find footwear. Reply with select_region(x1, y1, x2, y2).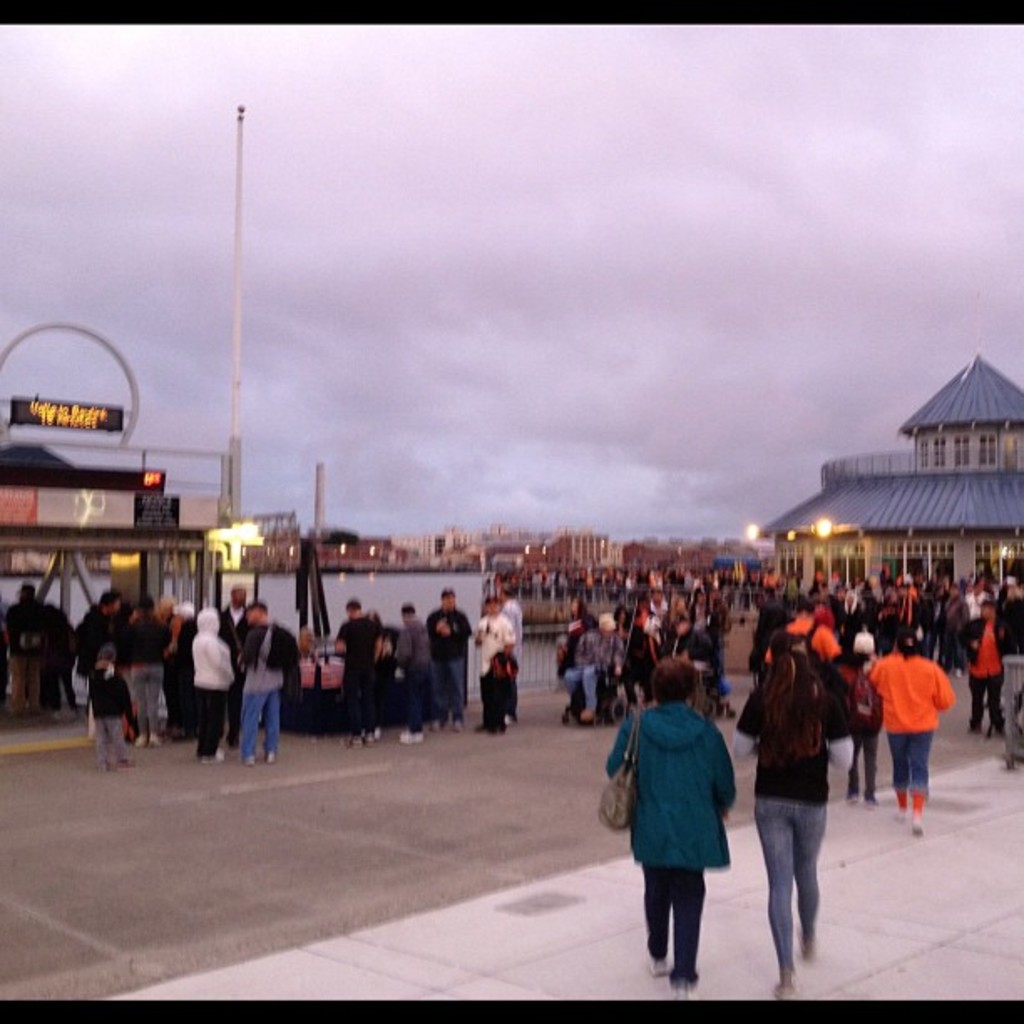
select_region(909, 817, 924, 838).
